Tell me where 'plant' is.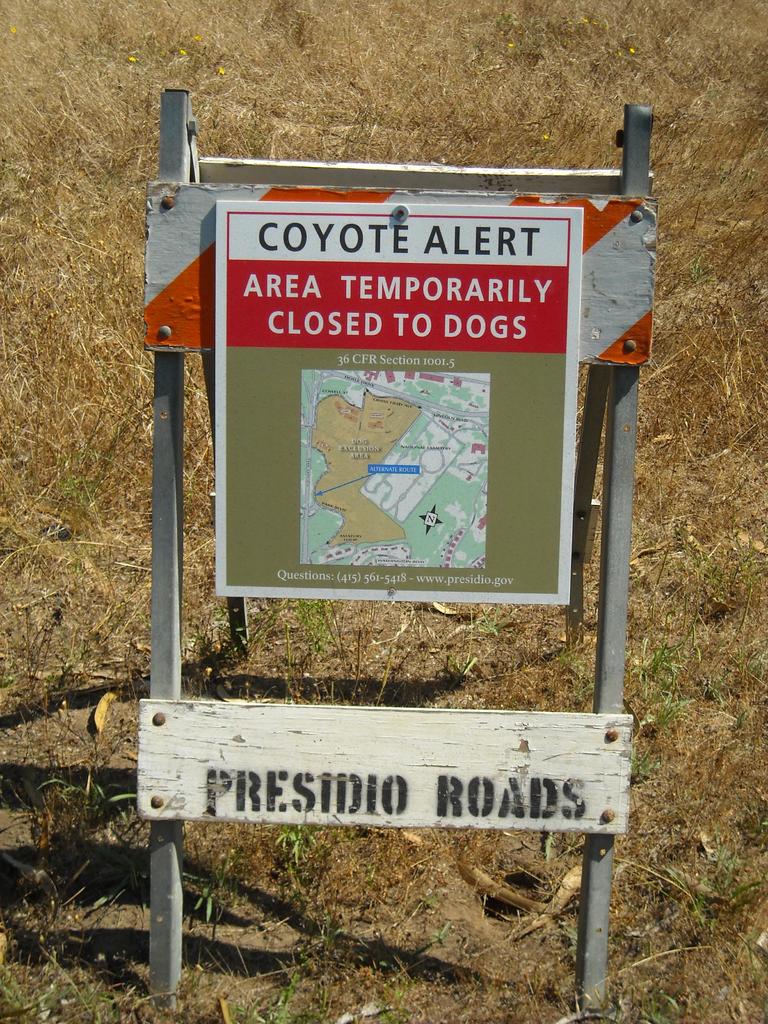
'plant' is at Rect(294, 595, 341, 639).
